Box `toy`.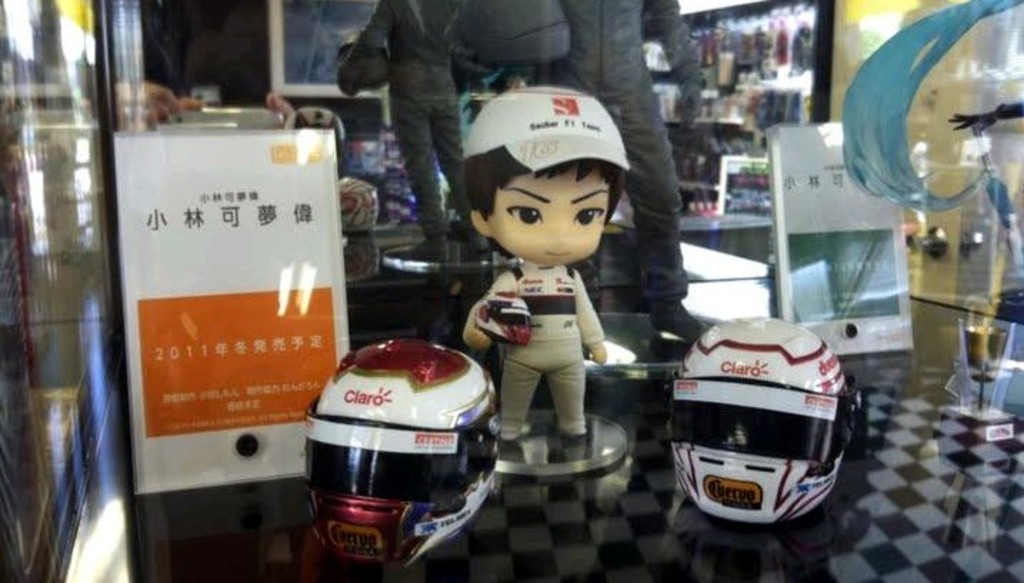
select_region(450, 91, 646, 457).
